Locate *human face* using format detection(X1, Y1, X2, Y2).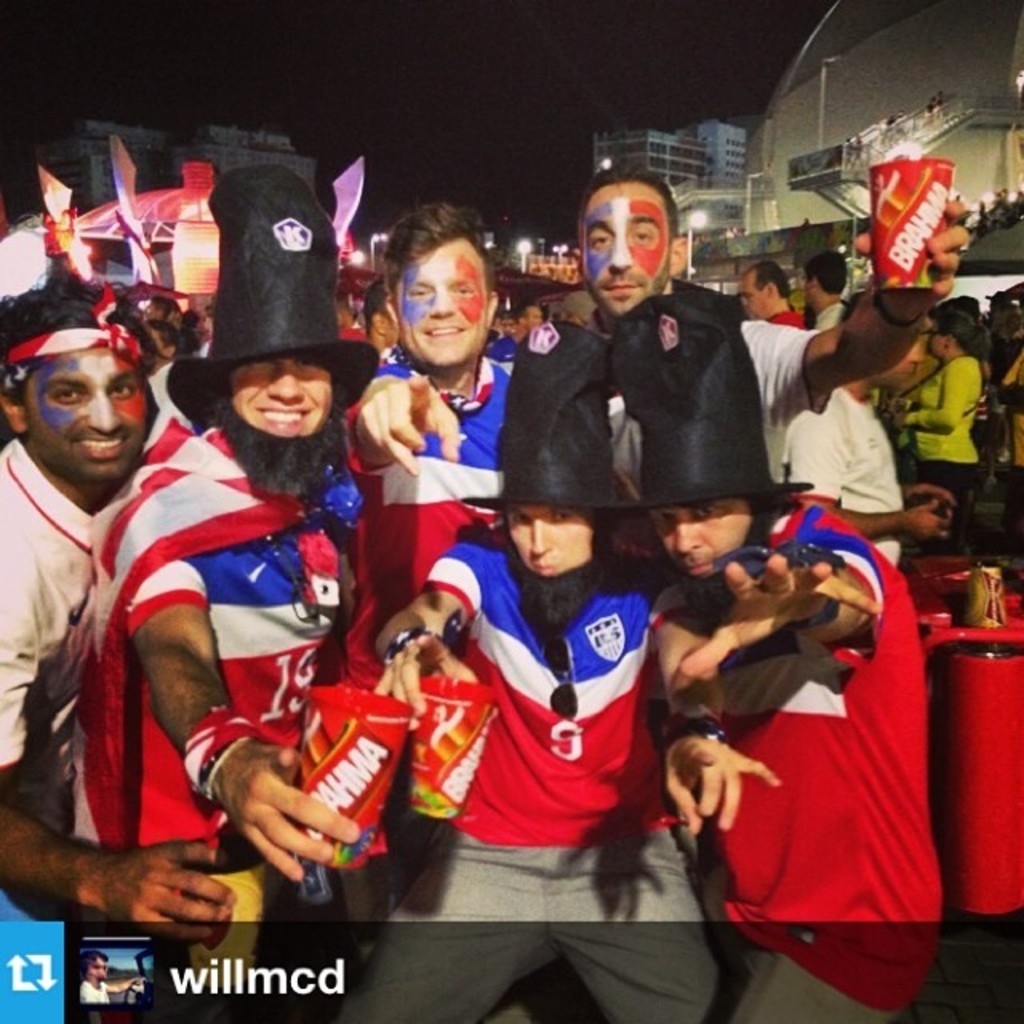
detection(880, 344, 923, 394).
